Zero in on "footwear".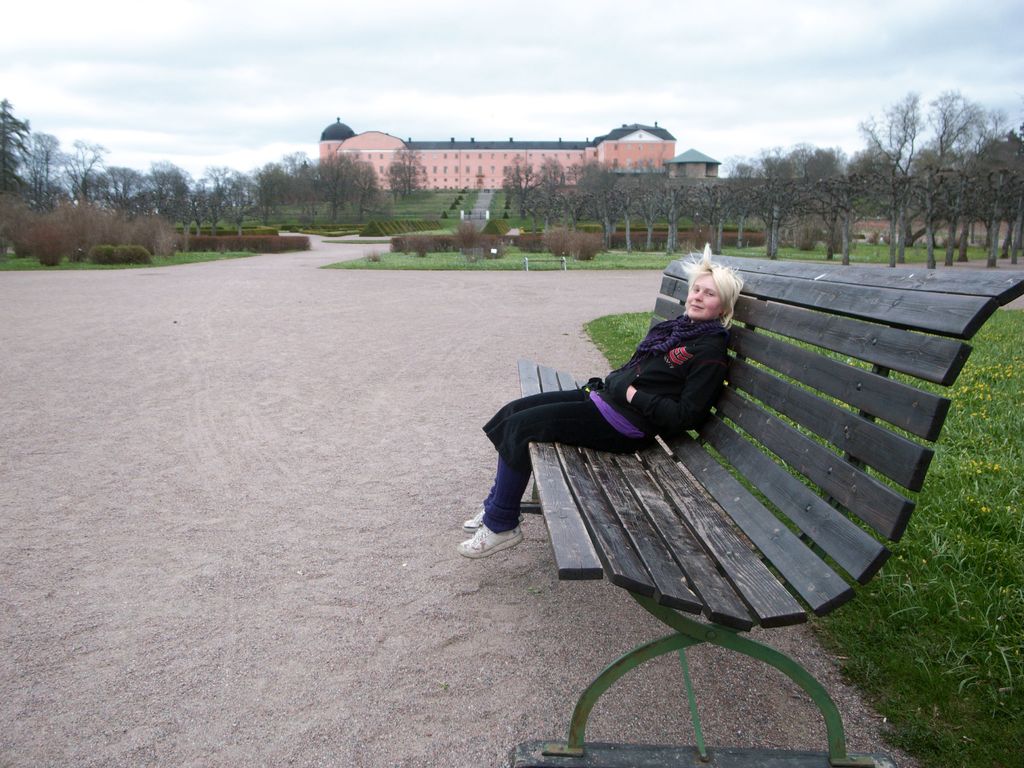
Zeroed in: <box>472,488,540,580</box>.
